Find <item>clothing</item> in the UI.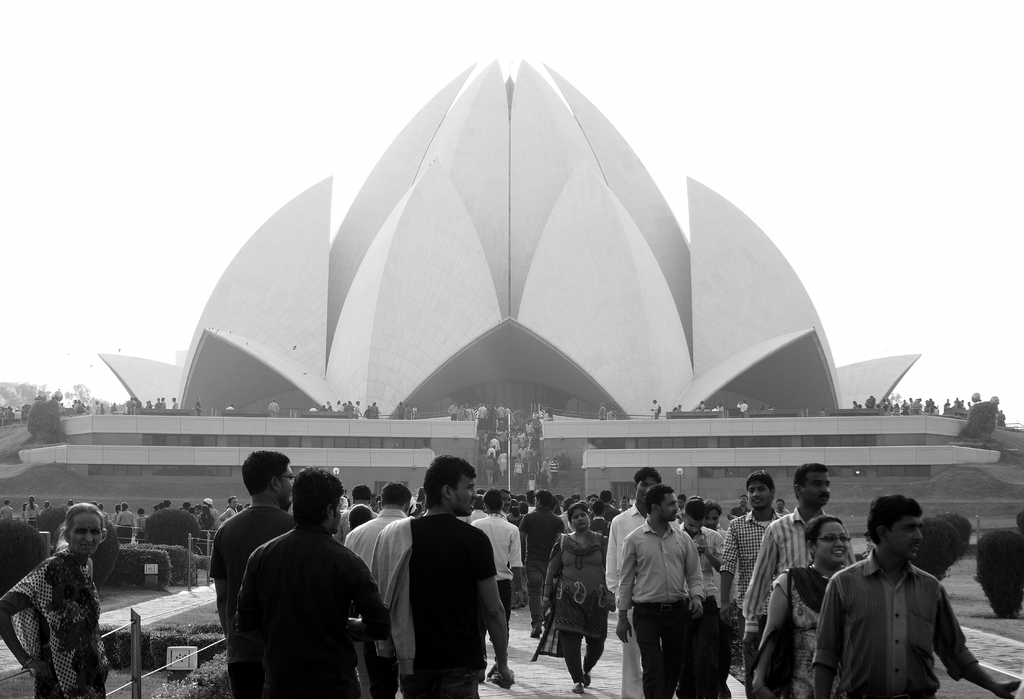
UI element at detection(209, 503, 376, 689).
